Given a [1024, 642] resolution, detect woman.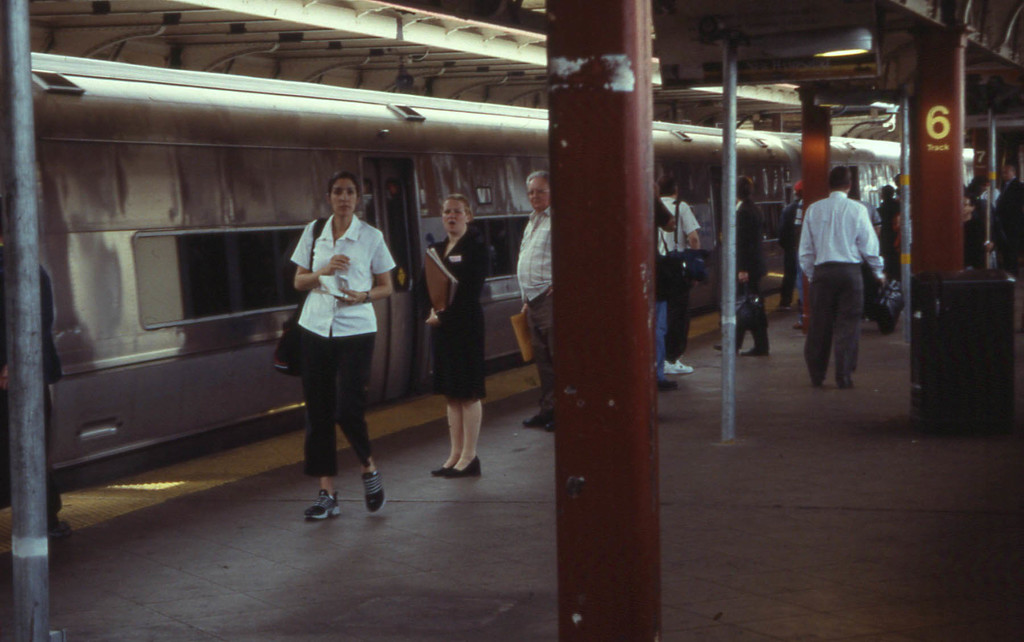
pyautogui.locateOnScreen(410, 174, 484, 469).
